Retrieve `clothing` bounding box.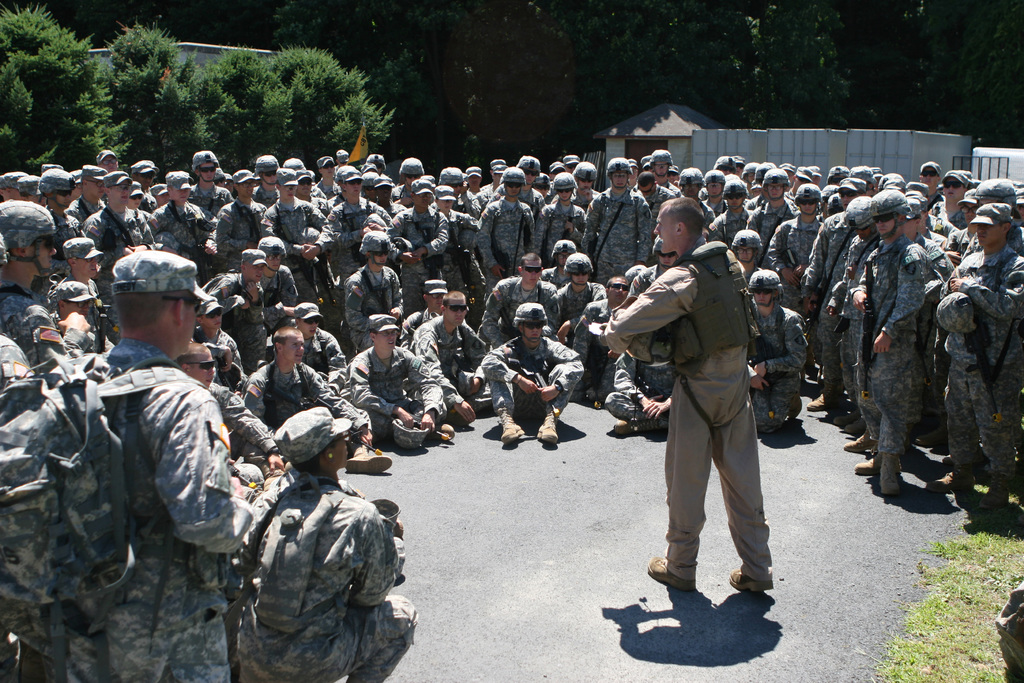
Bounding box: bbox(320, 198, 388, 297).
